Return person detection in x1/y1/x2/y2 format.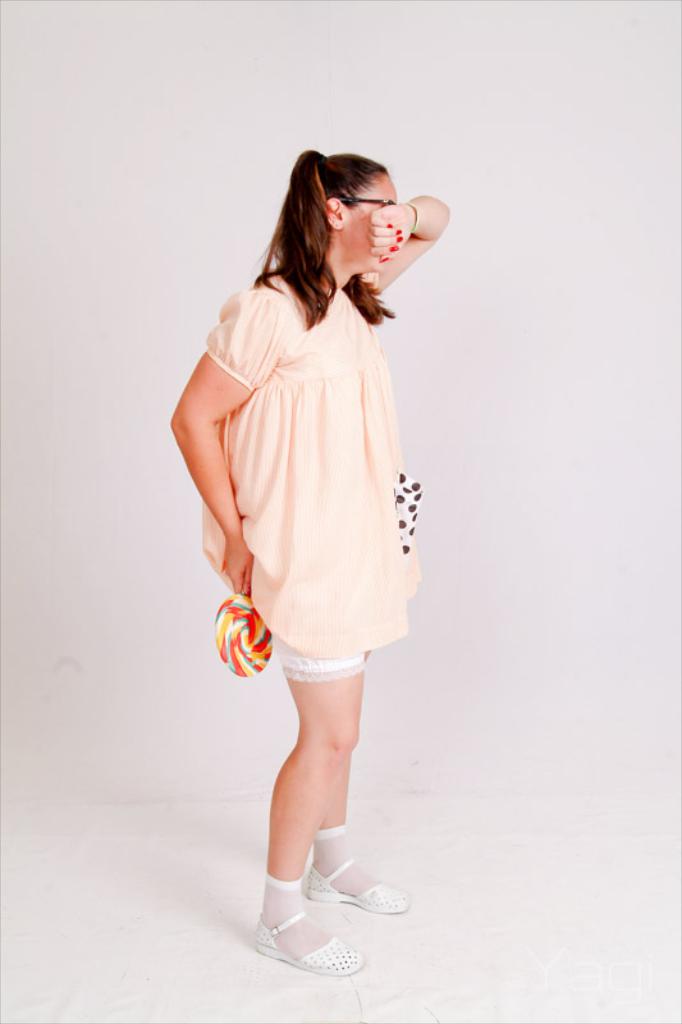
178/124/447/957.
